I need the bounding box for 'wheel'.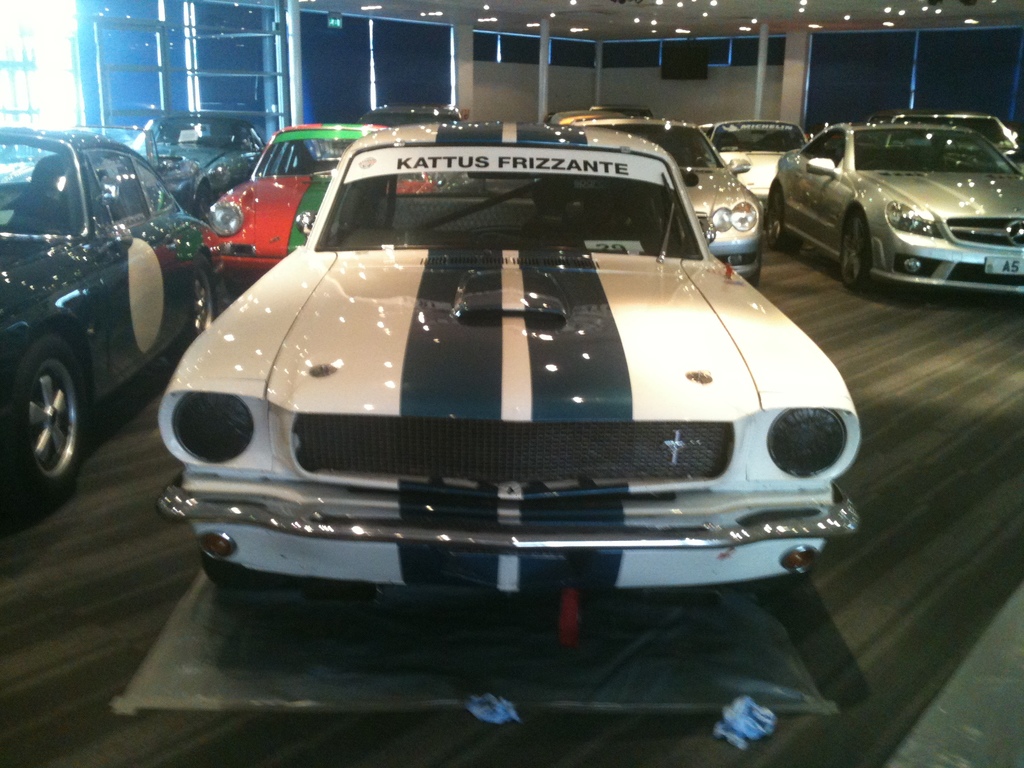
Here it is: rect(165, 252, 223, 362).
